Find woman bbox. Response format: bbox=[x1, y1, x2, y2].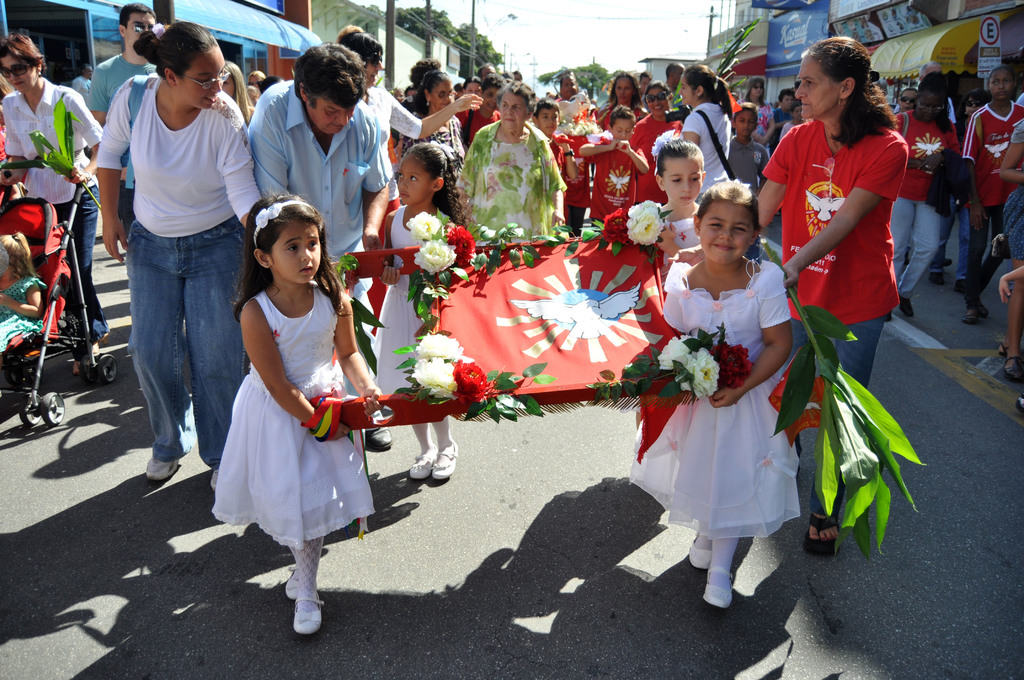
bbox=[94, 17, 263, 488].
